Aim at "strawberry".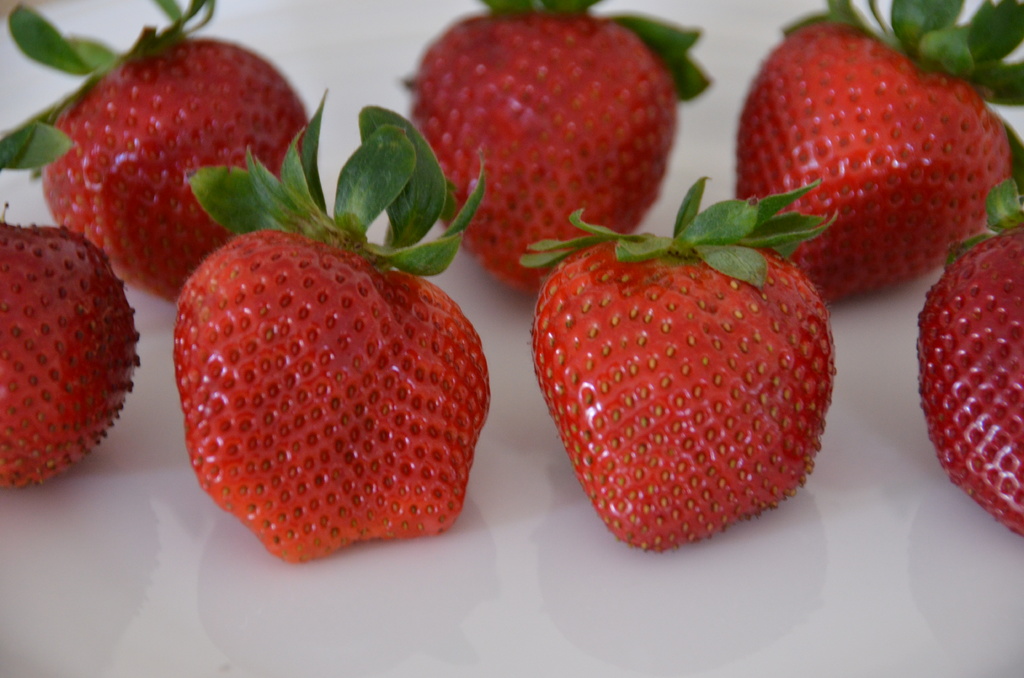
Aimed at [0,0,307,305].
